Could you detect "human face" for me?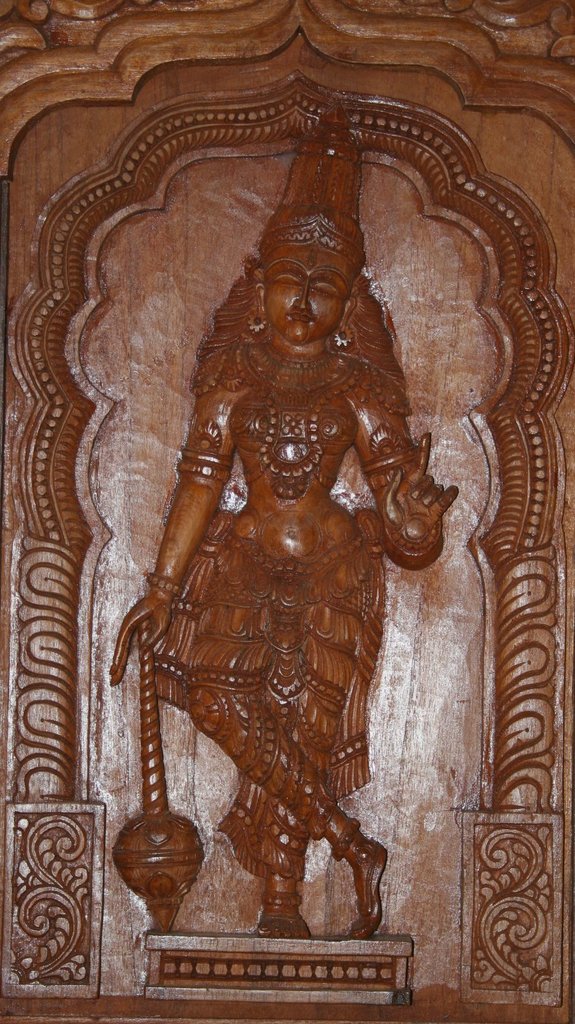
Detection result: [263,246,354,349].
